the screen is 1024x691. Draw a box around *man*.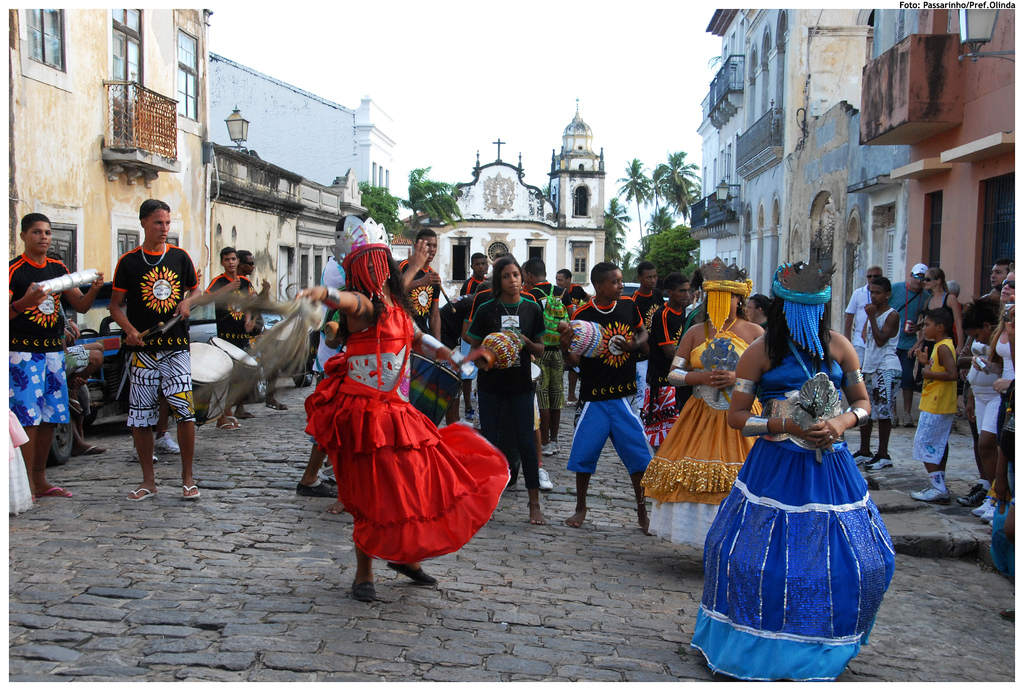
box=[100, 205, 199, 500].
